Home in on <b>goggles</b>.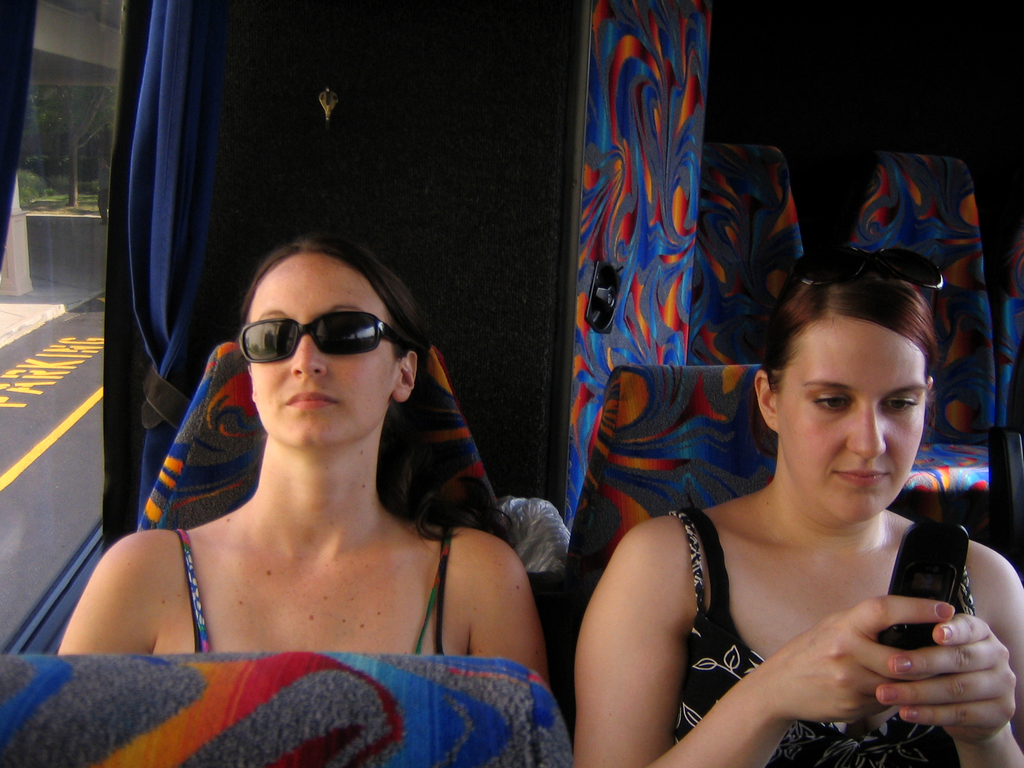
Homed in at crop(232, 308, 420, 356).
